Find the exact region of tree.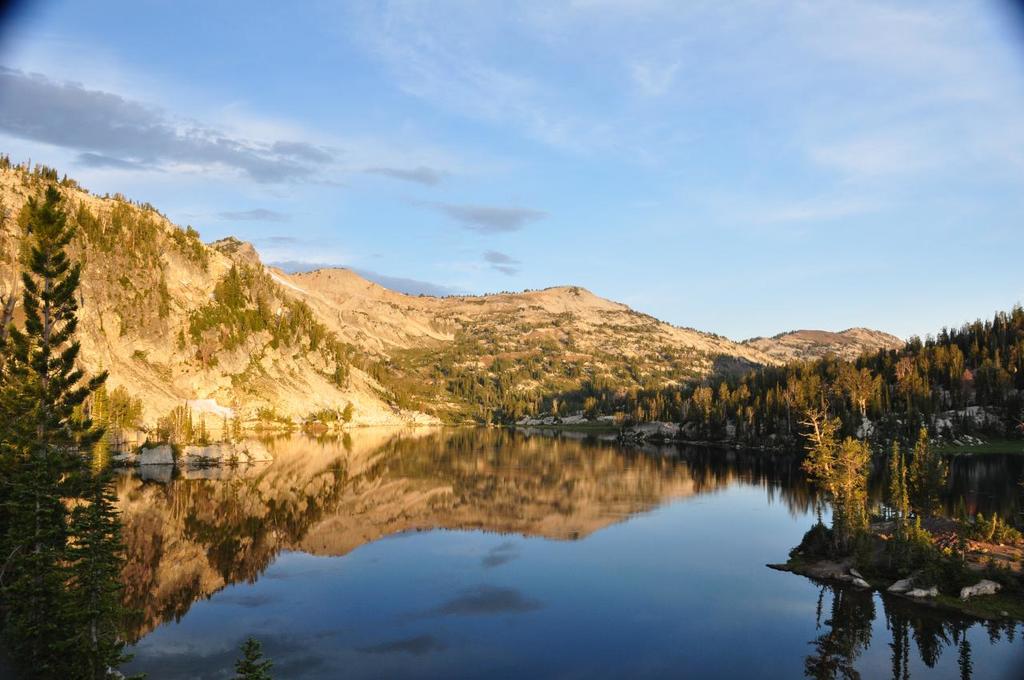
Exact region: 216,416,227,442.
